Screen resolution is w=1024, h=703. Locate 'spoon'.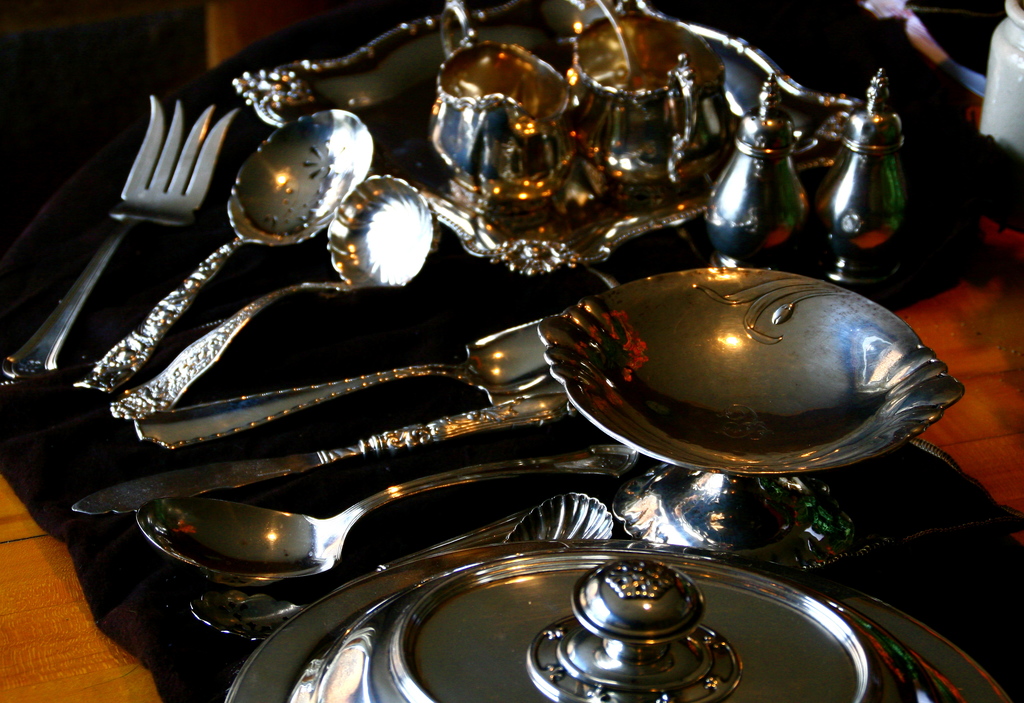
[x1=502, y1=493, x2=614, y2=544].
